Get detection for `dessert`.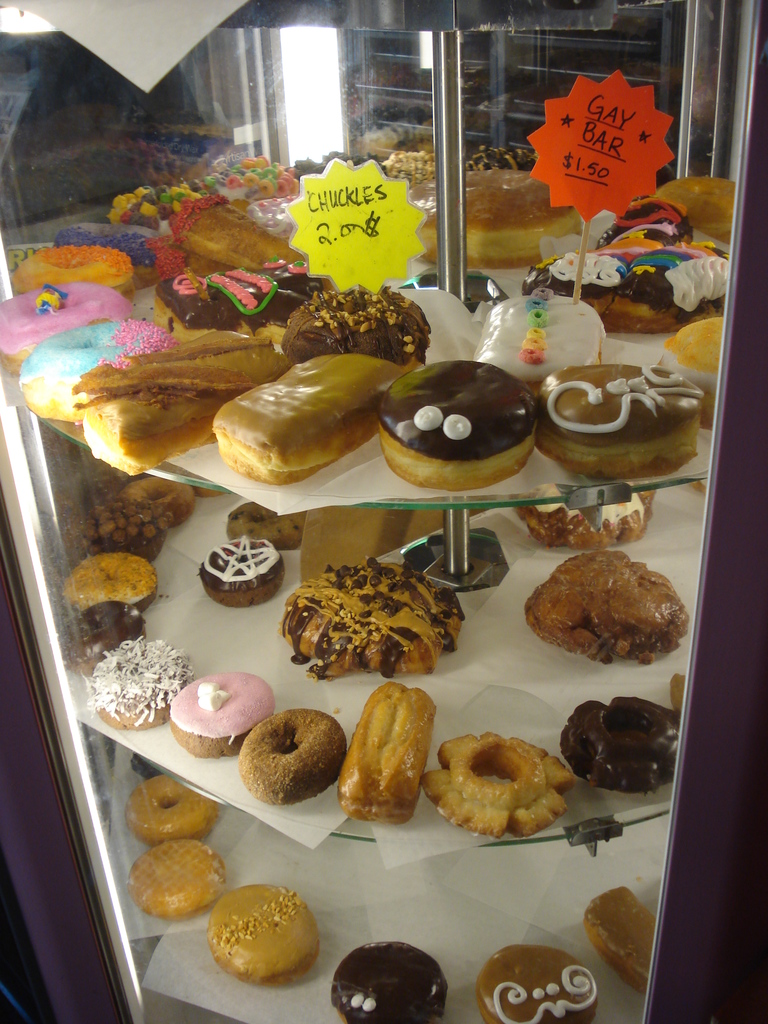
Detection: <box>72,598,133,668</box>.
